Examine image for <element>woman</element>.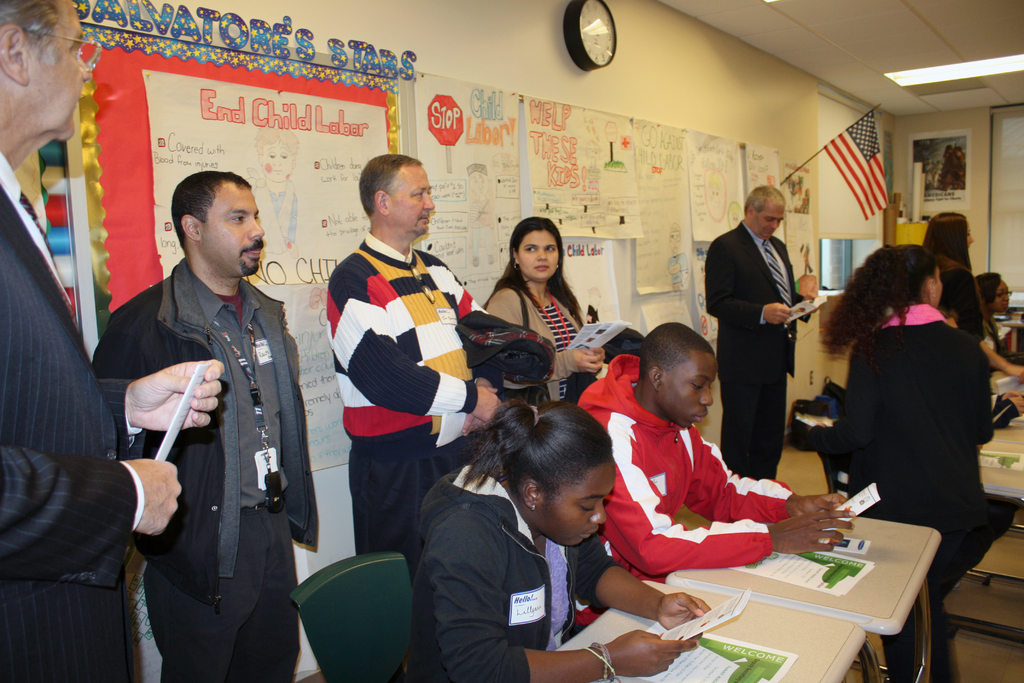
Examination result: left=975, top=272, right=1023, bottom=379.
